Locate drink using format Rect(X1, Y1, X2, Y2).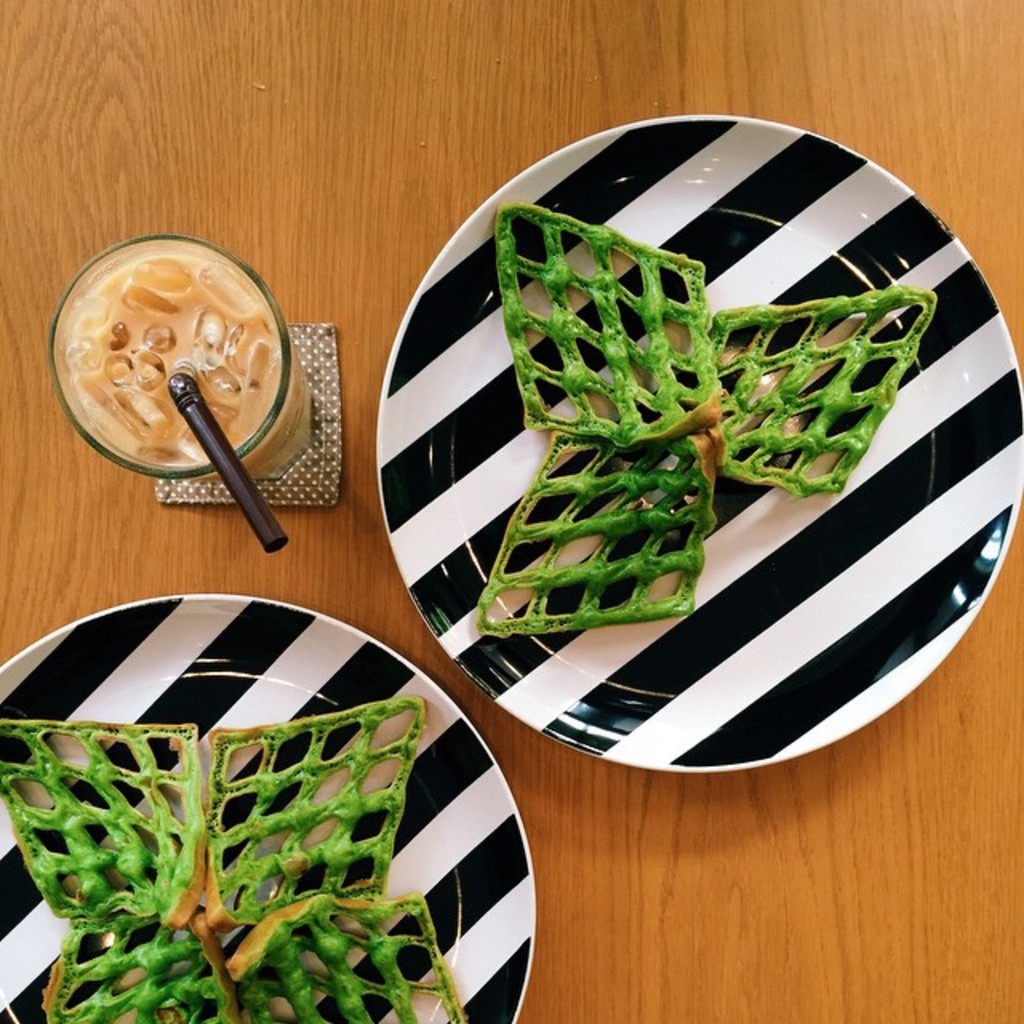
Rect(61, 246, 307, 490).
